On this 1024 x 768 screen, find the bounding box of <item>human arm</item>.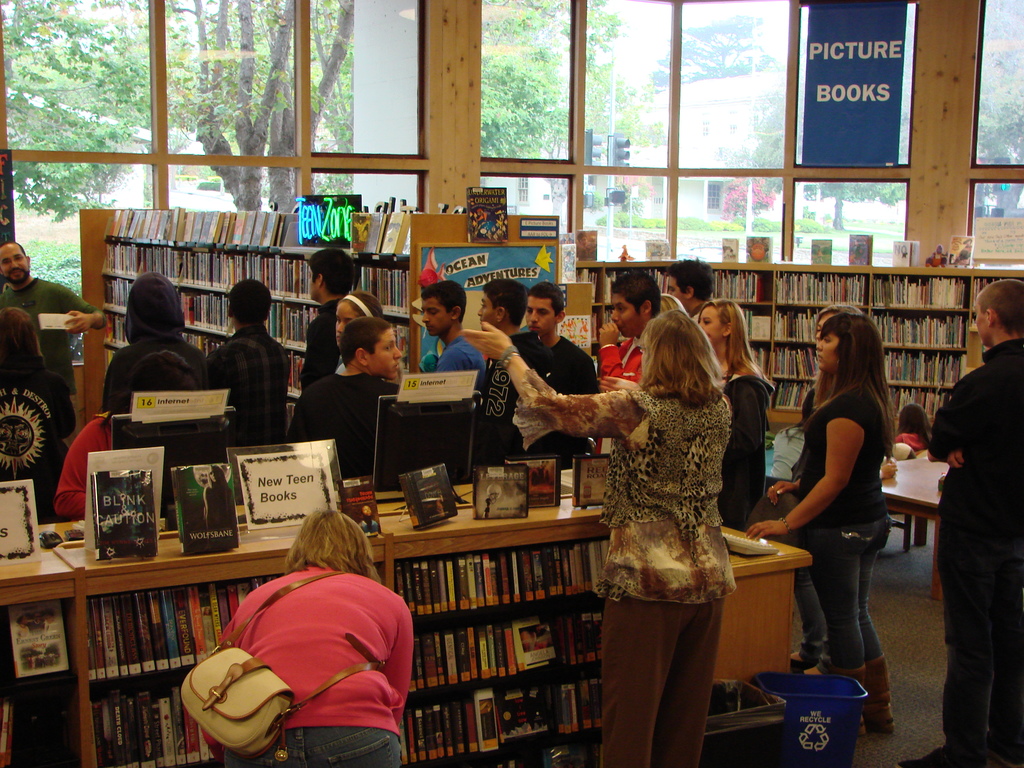
Bounding box: select_region(435, 344, 472, 375).
